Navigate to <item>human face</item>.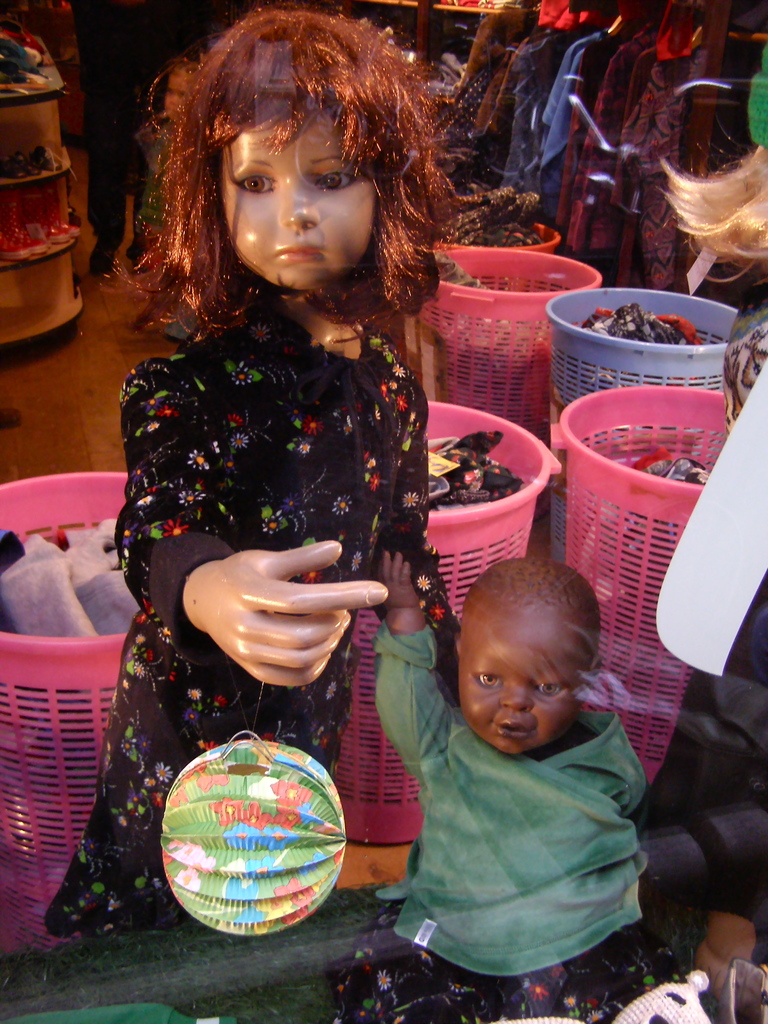
Navigation target: x1=221 y1=106 x2=377 y2=289.
